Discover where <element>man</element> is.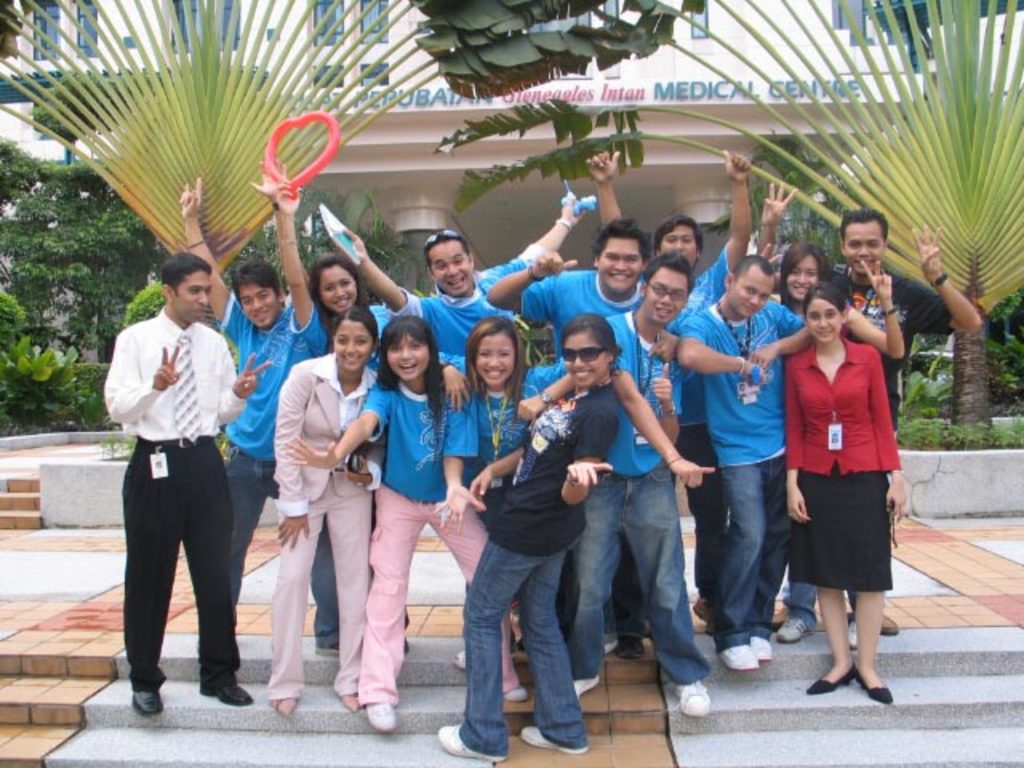
Discovered at <box>341,184,586,374</box>.
